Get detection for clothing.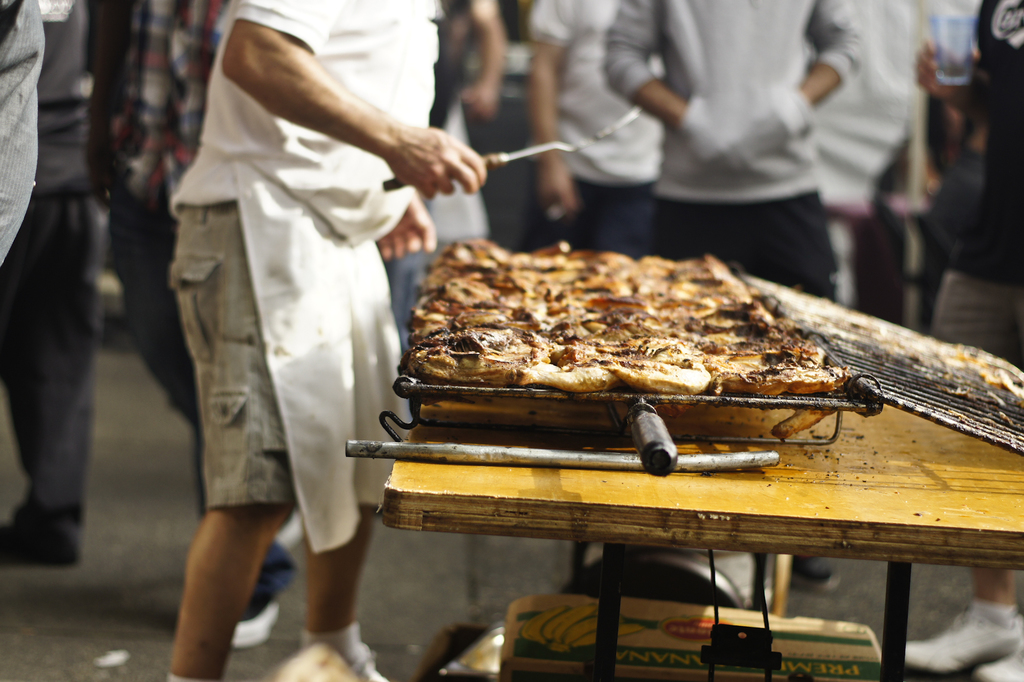
Detection: [803, 0, 916, 316].
